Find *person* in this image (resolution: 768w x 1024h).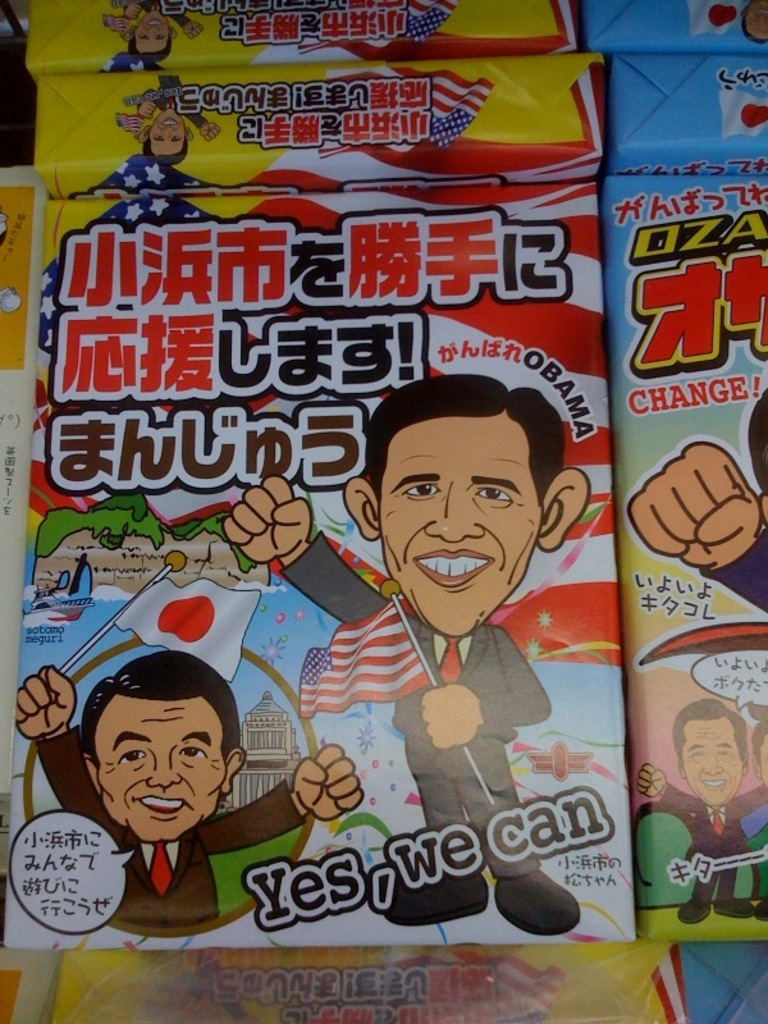
<box>14,644,360,931</box>.
